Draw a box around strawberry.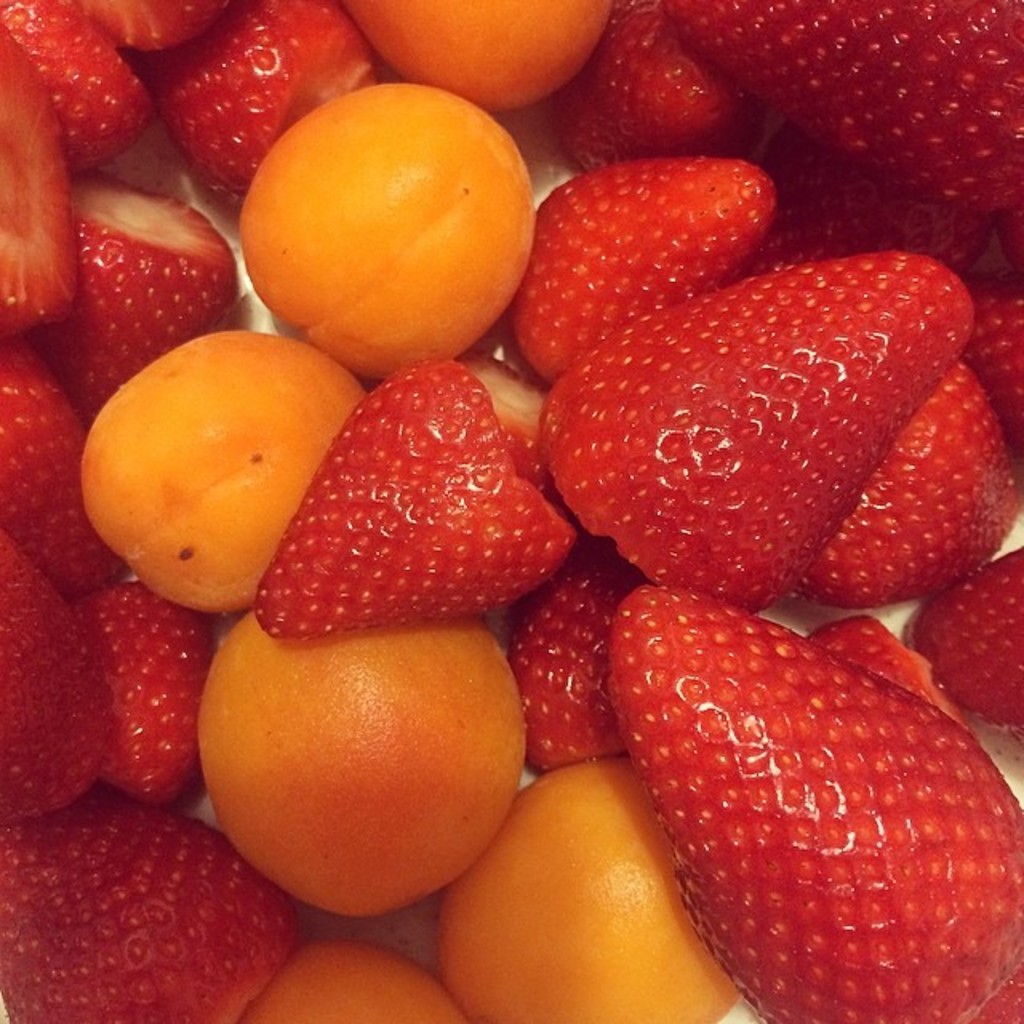
[x1=658, y1=0, x2=1022, y2=202].
